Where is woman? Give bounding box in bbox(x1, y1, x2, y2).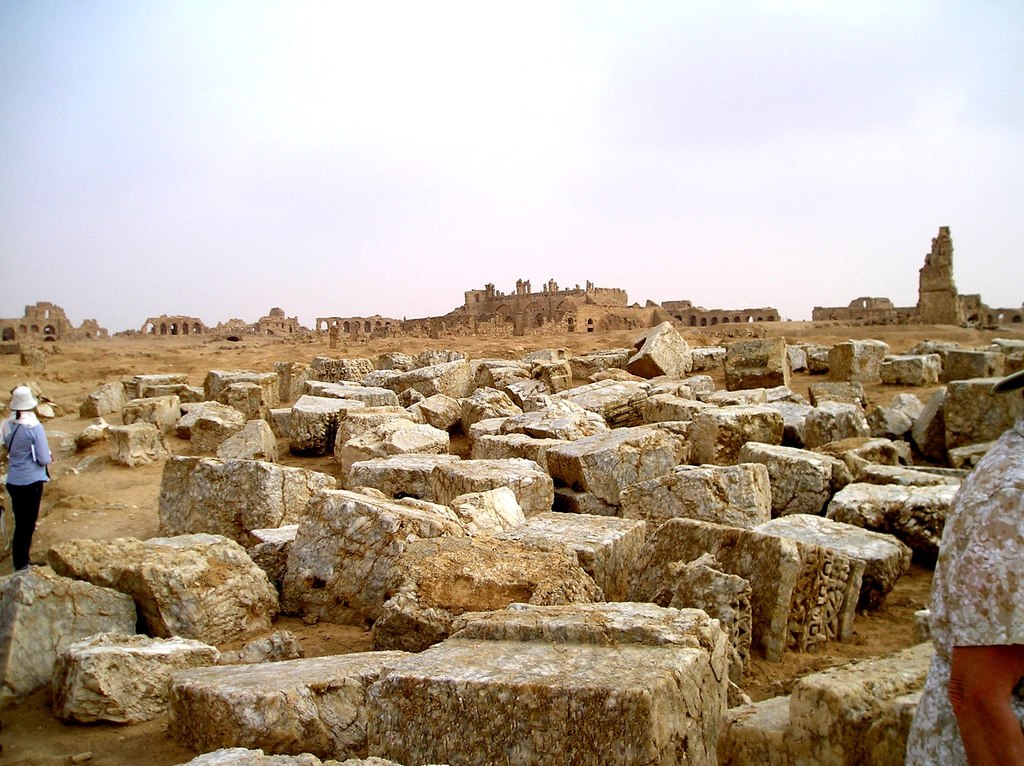
bbox(0, 383, 56, 578).
